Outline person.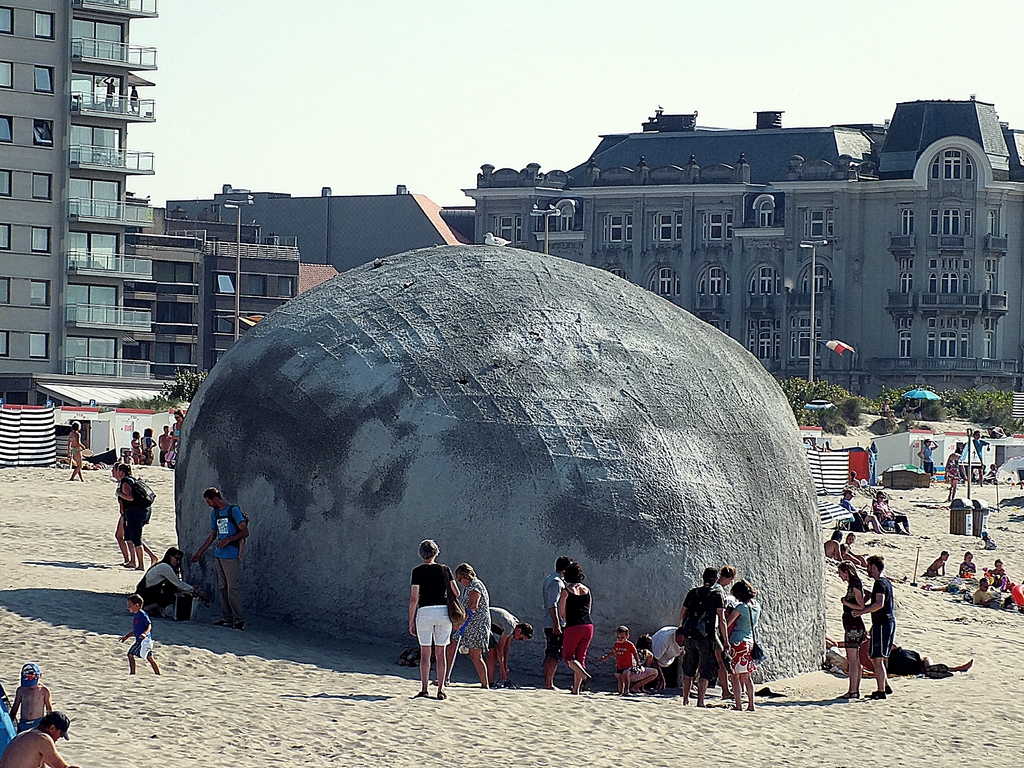
Outline: <bbox>956, 548, 977, 578</bbox>.
